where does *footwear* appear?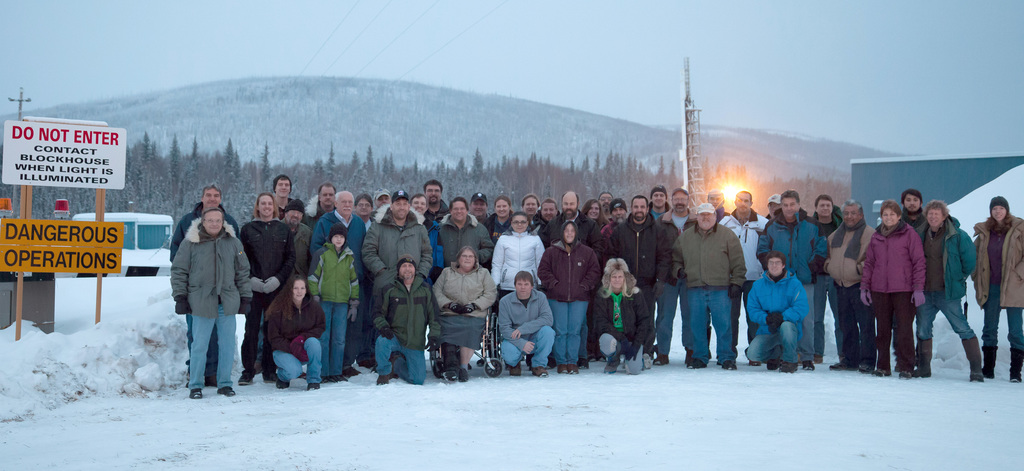
Appears at [984, 342, 993, 380].
